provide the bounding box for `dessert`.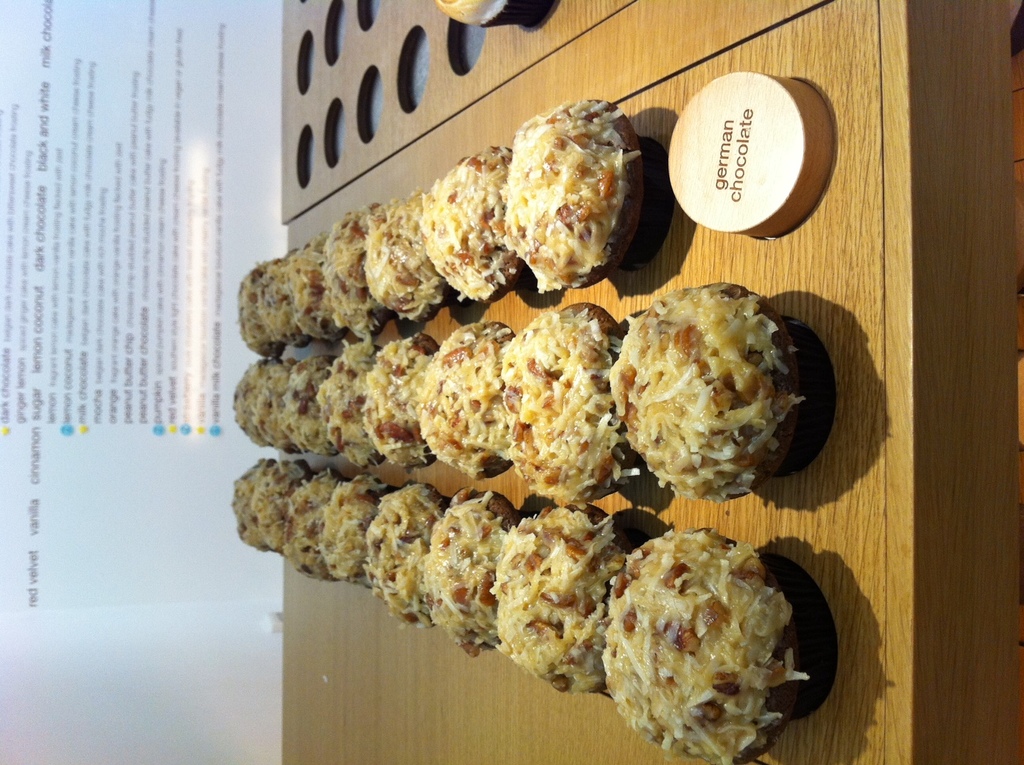
[left=492, top=499, right=638, bottom=695].
